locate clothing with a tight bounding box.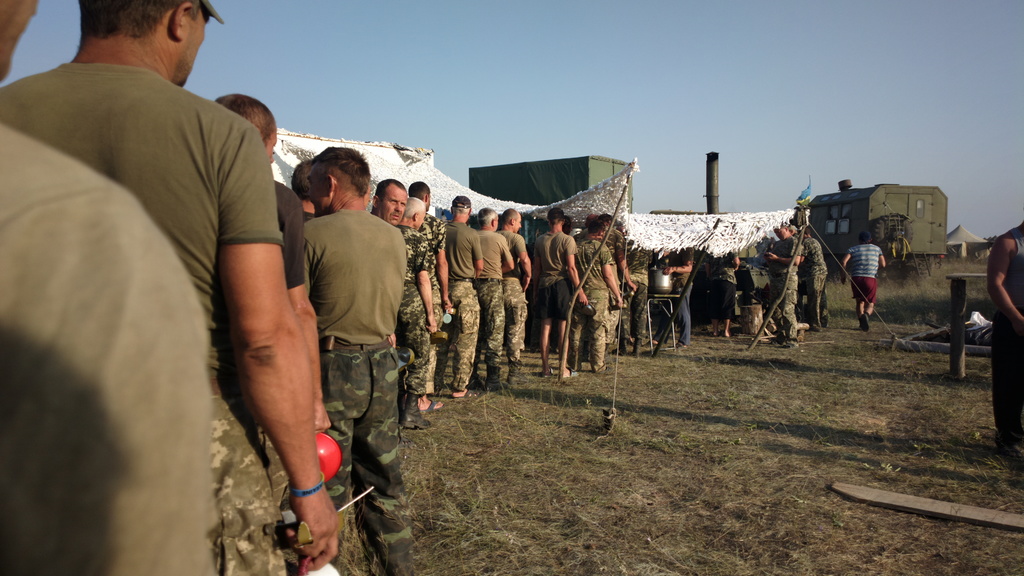
(525, 233, 574, 322).
